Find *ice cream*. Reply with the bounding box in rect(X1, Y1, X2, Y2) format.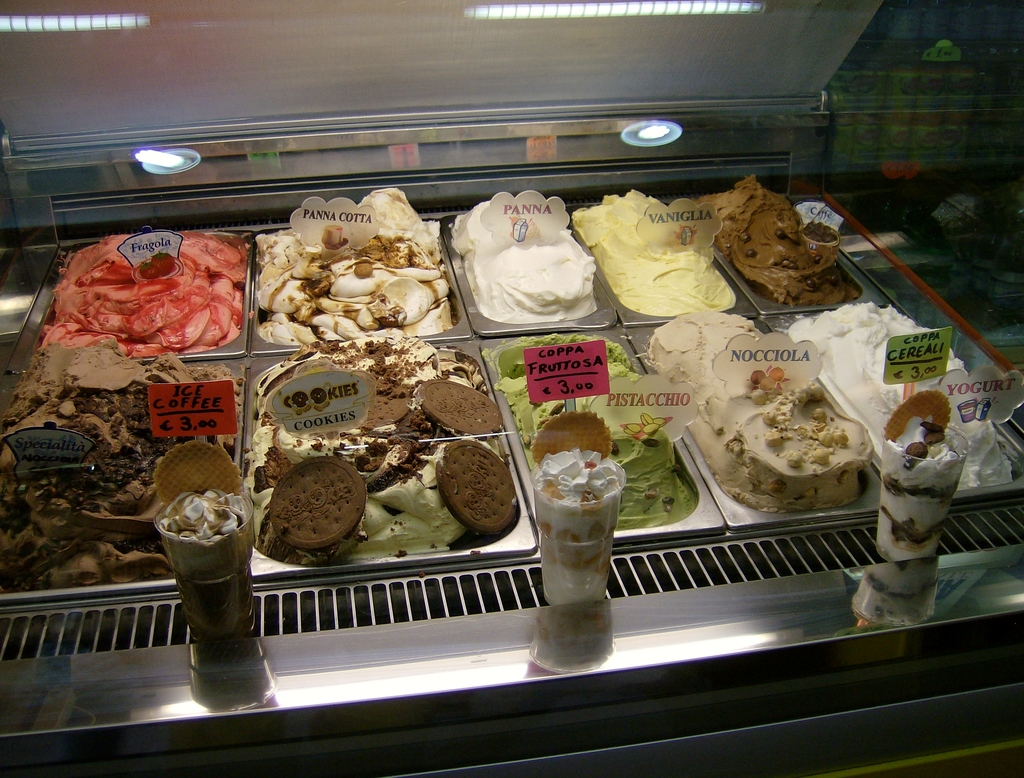
rect(0, 335, 253, 587).
